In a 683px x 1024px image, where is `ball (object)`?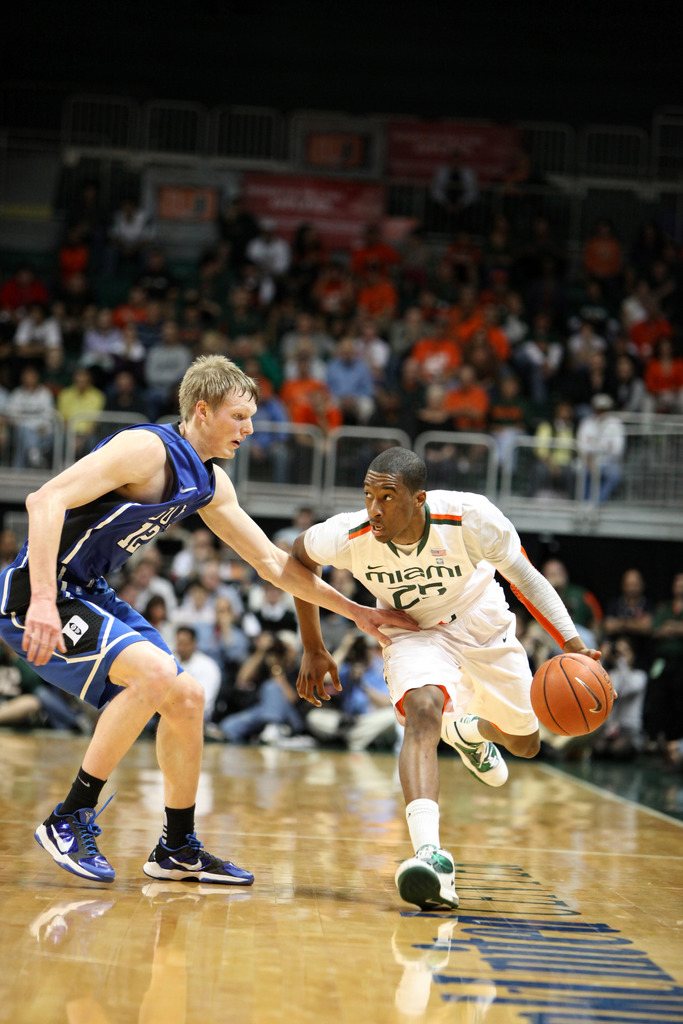
box=[531, 650, 609, 739].
